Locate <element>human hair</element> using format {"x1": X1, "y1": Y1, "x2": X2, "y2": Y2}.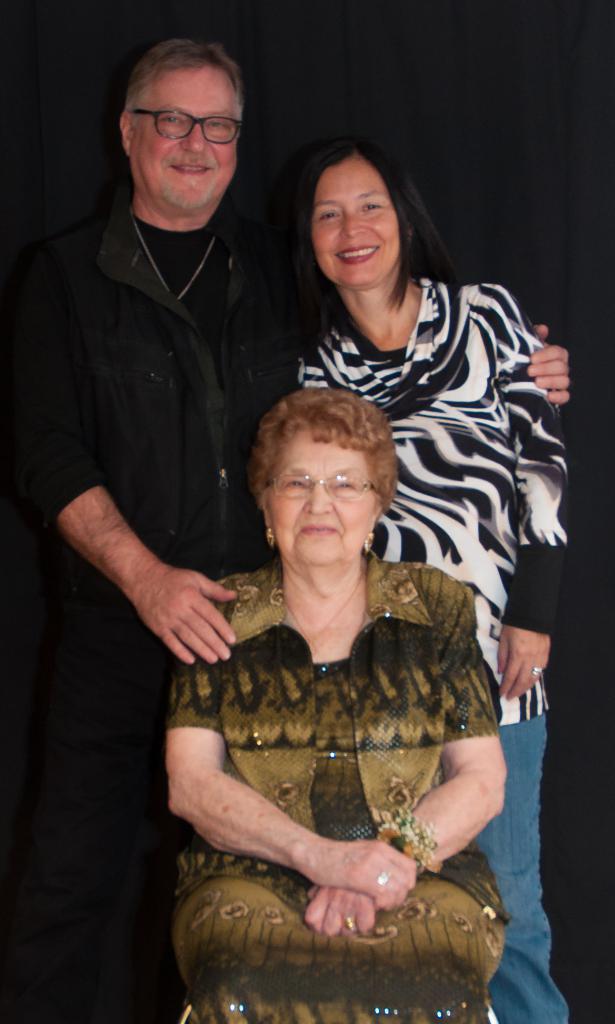
{"x1": 247, "y1": 390, "x2": 404, "y2": 527}.
